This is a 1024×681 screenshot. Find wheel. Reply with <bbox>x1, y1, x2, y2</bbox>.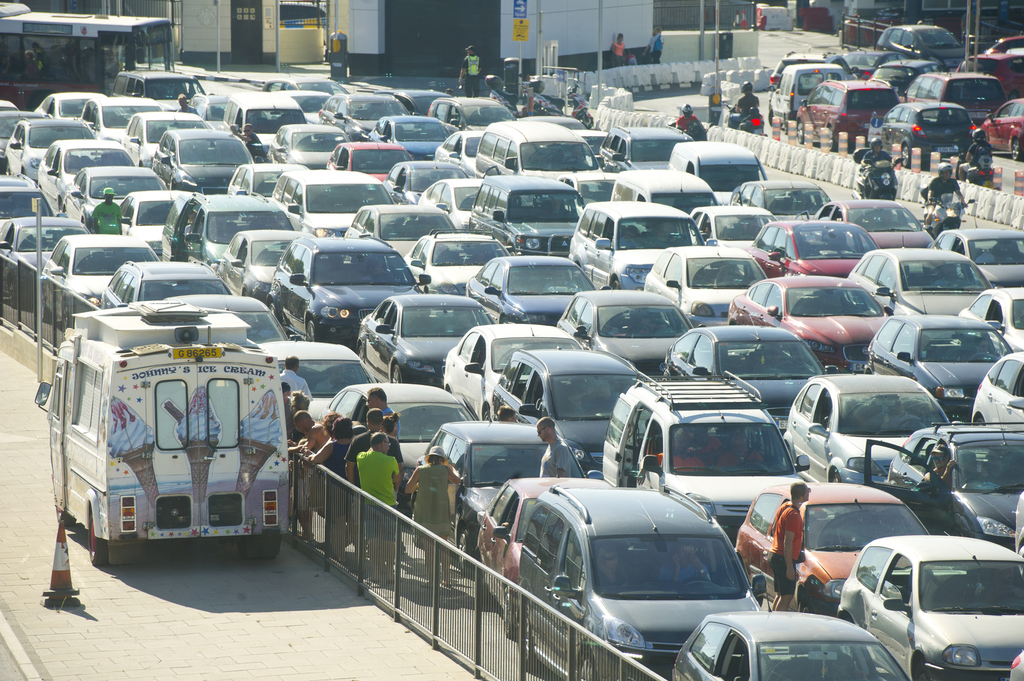
<bbox>269, 302, 281, 324</bbox>.
